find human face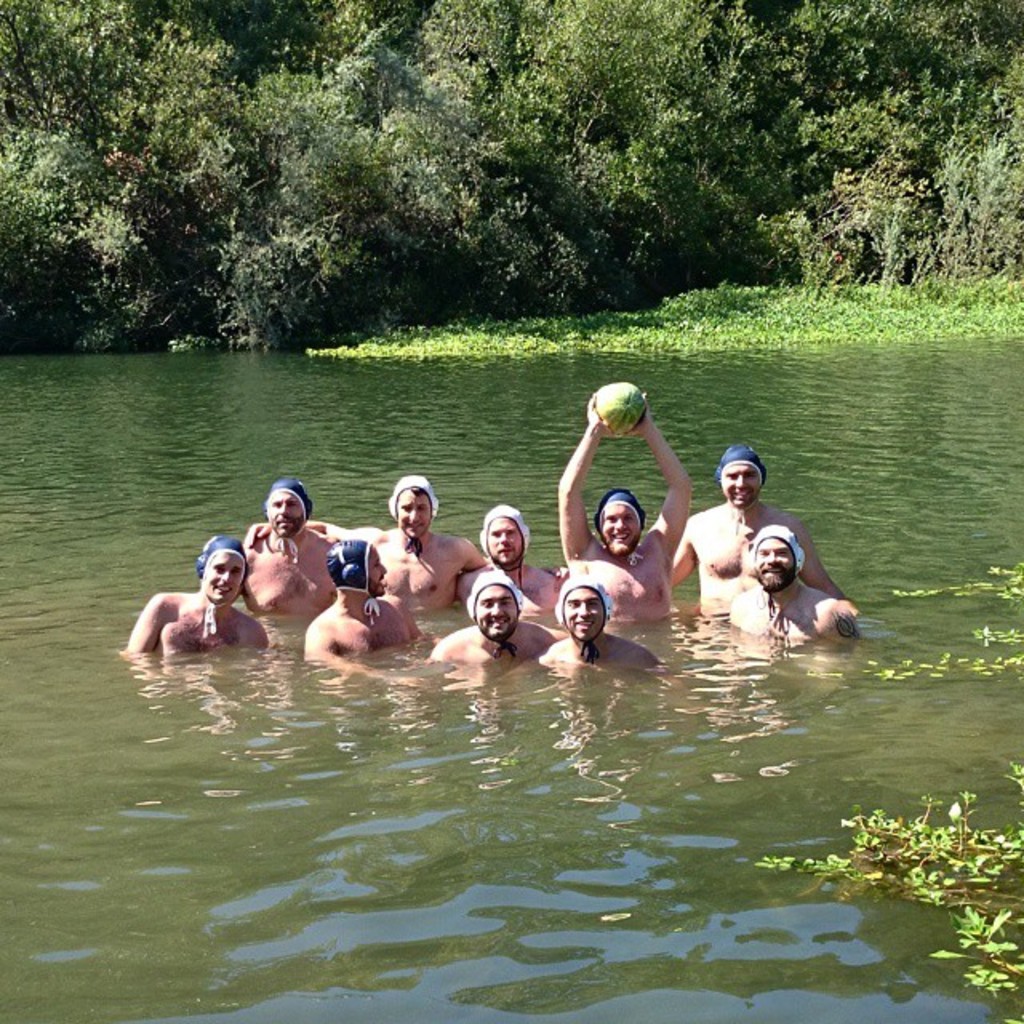
(754, 538, 795, 589)
